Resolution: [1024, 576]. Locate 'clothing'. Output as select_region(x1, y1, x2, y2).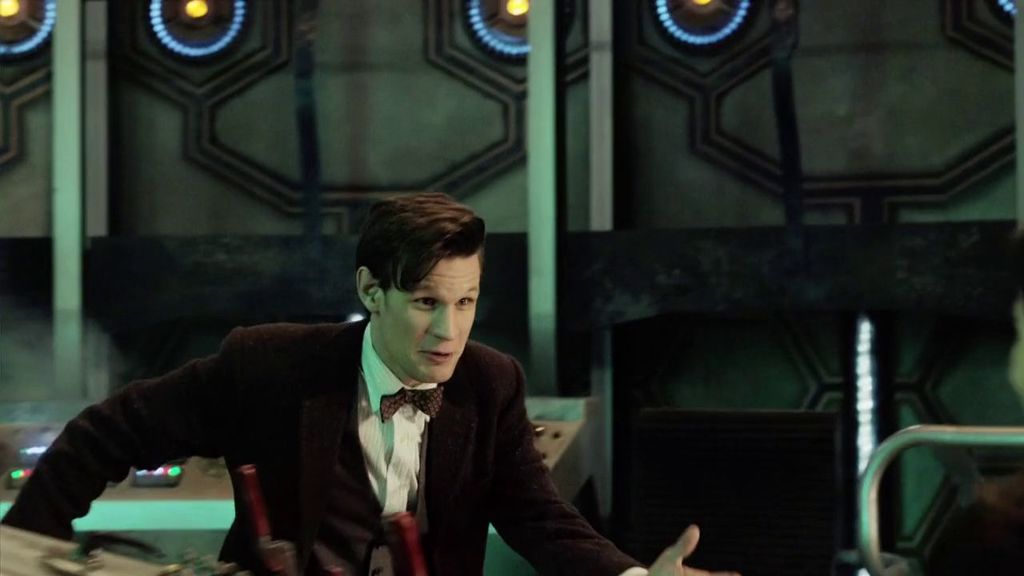
select_region(31, 292, 613, 565).
